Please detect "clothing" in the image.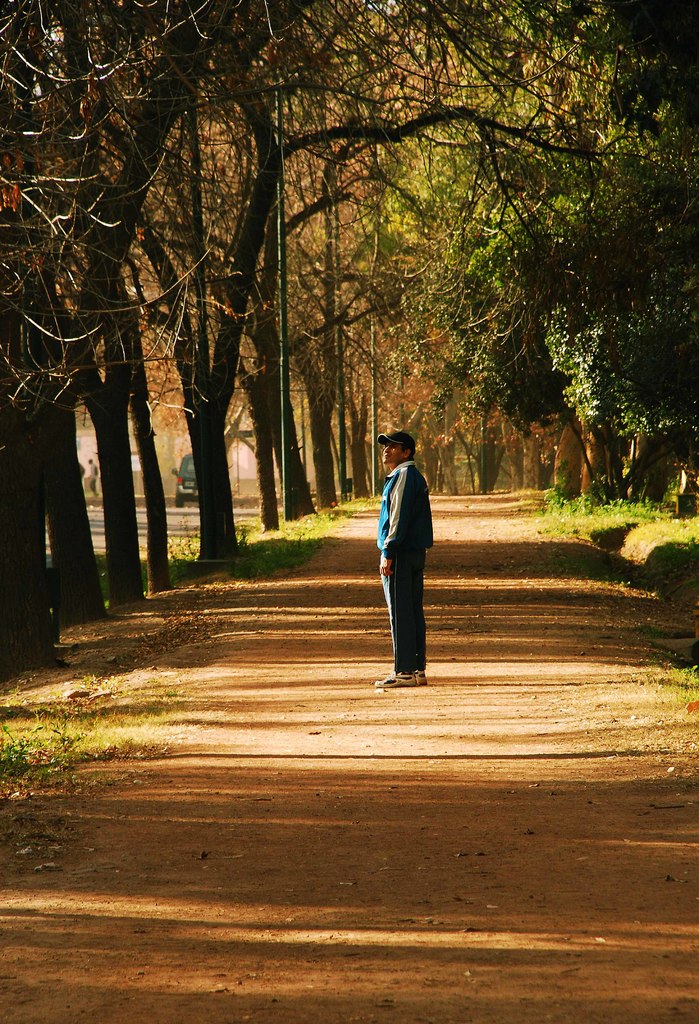
bbox=[383, 422, 449, 617].
